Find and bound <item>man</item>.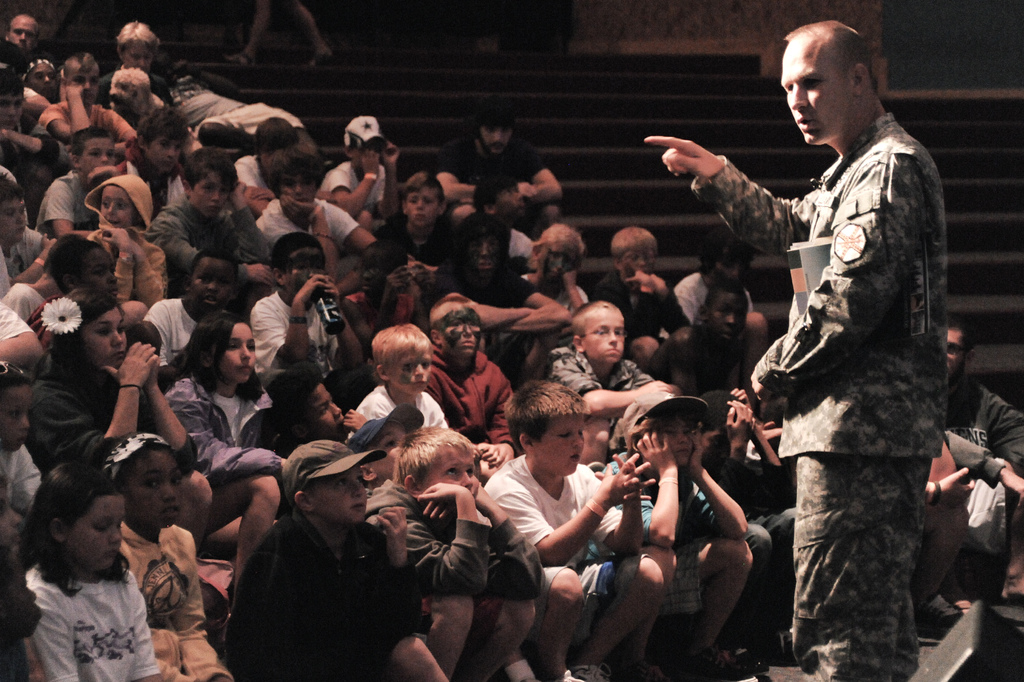
Bound: x1=440 y1=109 x2=561 y2=228.
